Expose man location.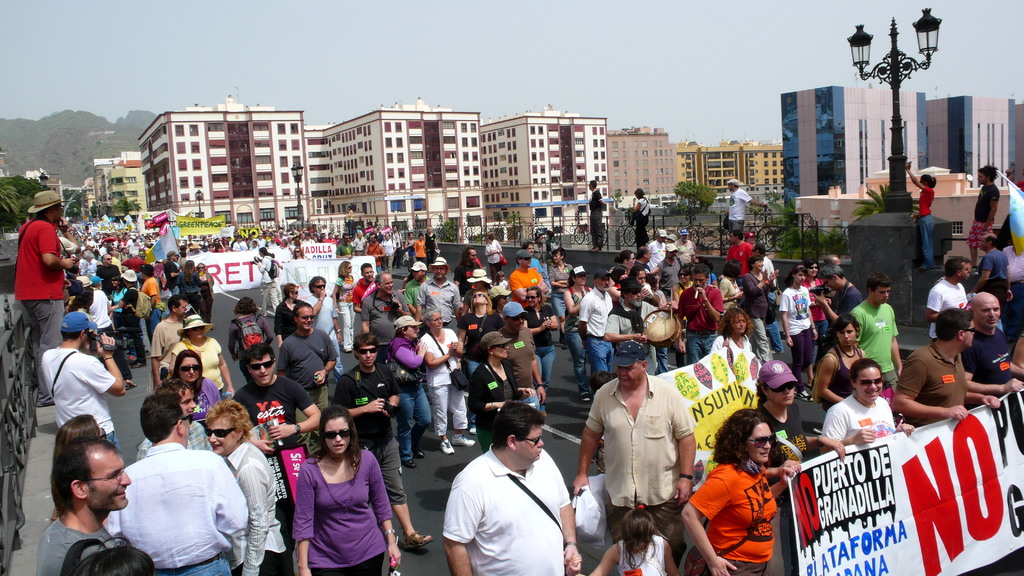
Exposed at [x1=588, y1=178, x2=612, y2=254].
